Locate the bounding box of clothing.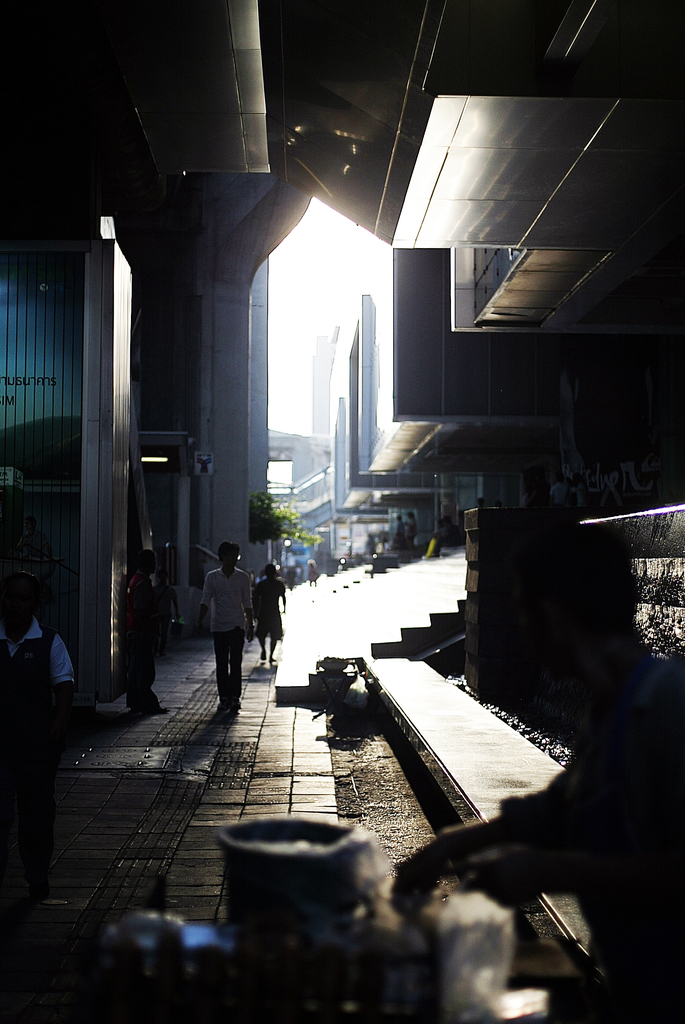
Bounding box: locate(219, 627, 256, 698).
